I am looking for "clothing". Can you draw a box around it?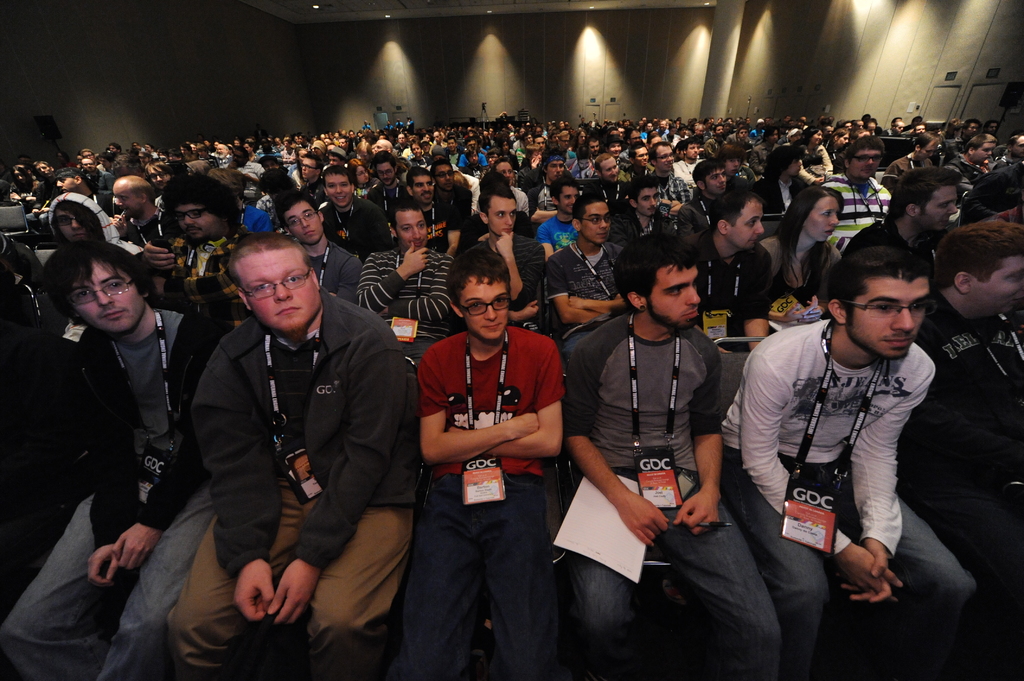
Sure, the bounding box is region(0, 303, 222, 680).
